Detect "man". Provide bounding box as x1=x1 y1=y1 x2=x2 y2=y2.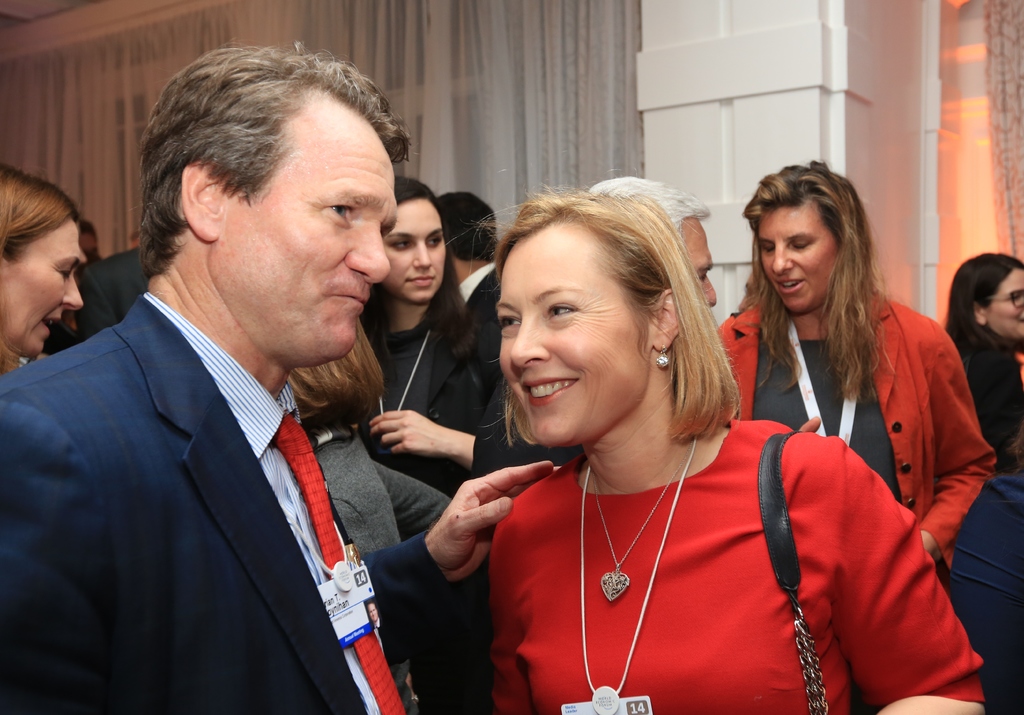
x1=439 y1=188 x2=496 y2=401.
